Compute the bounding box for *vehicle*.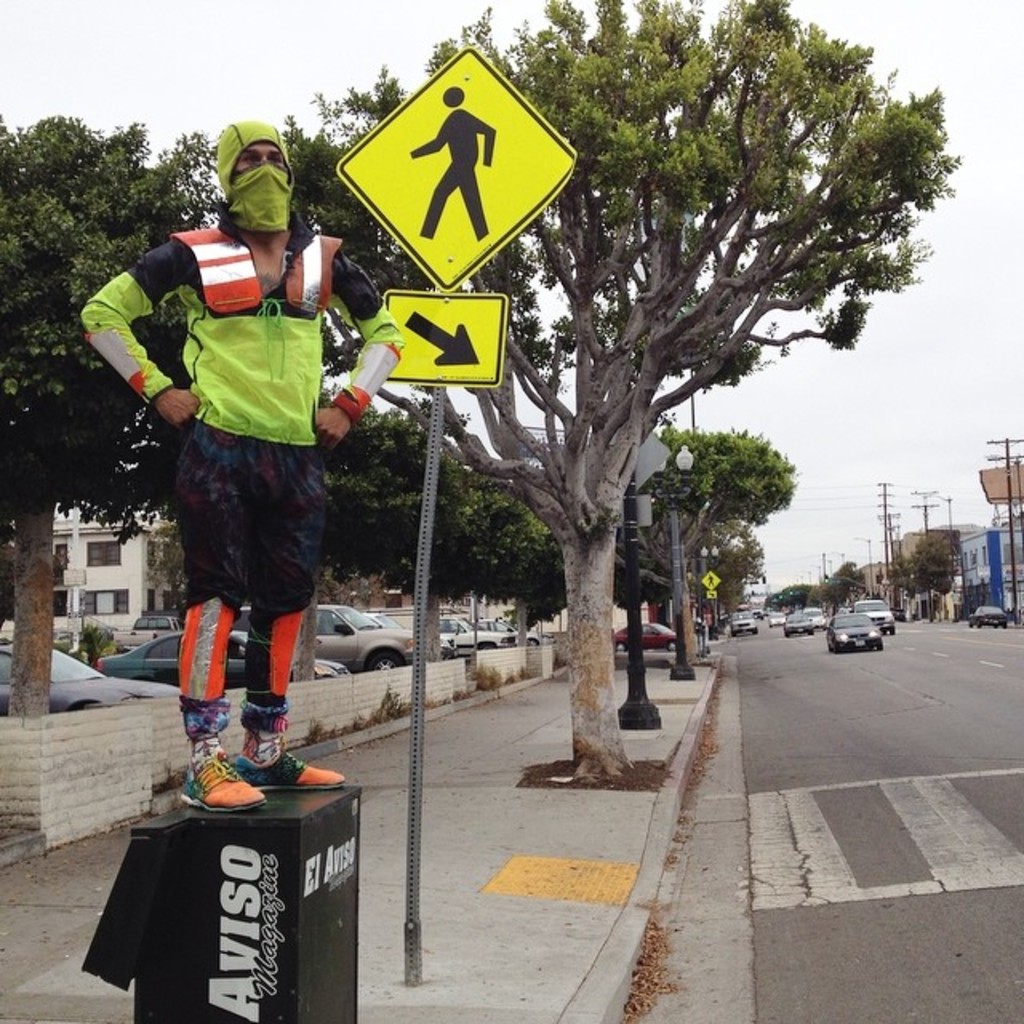
{"x1": 728, "y1": 610, "x2": 762, "y2": 638}.
